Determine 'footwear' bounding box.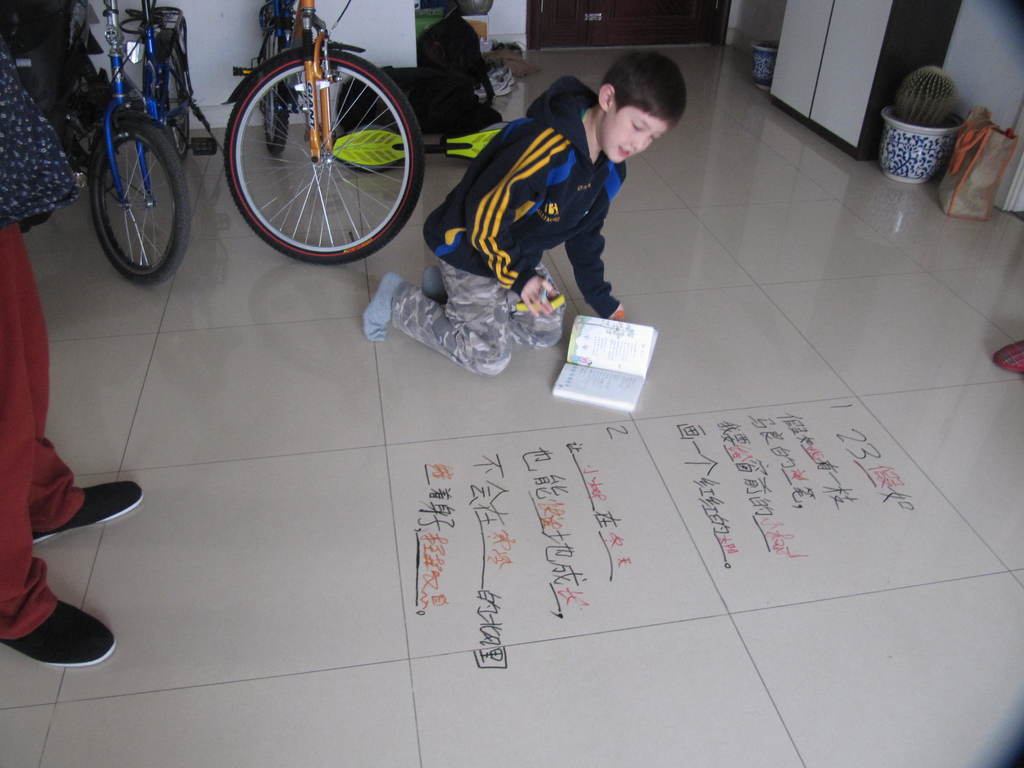
Determined: 991,342,1023,373.
